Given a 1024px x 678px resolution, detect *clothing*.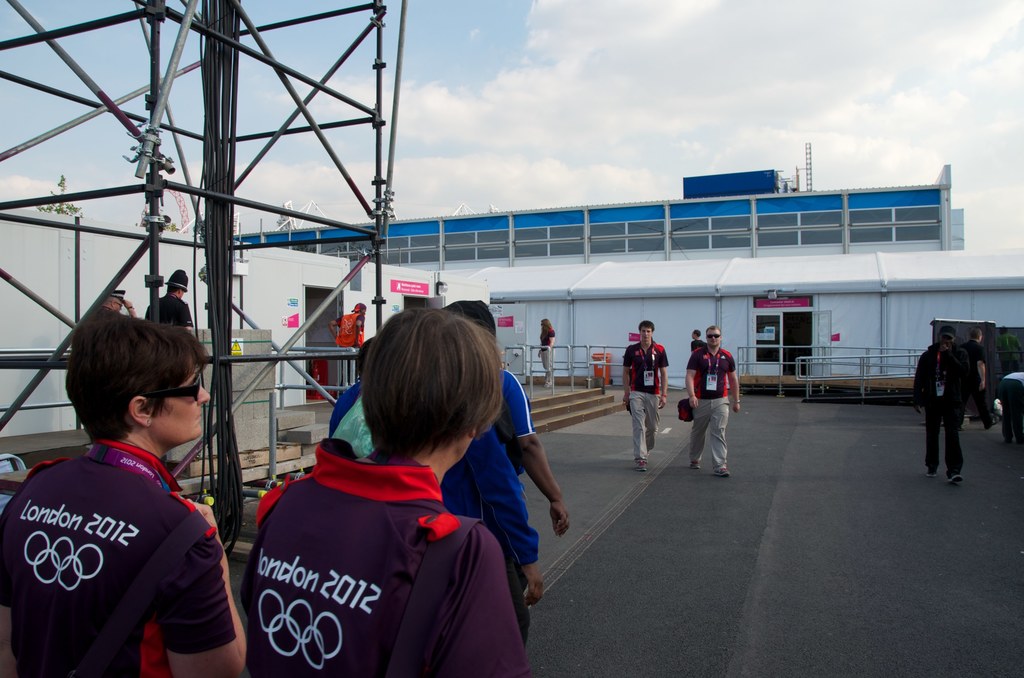
[left=327, top=380, right=362, bottom=430].
